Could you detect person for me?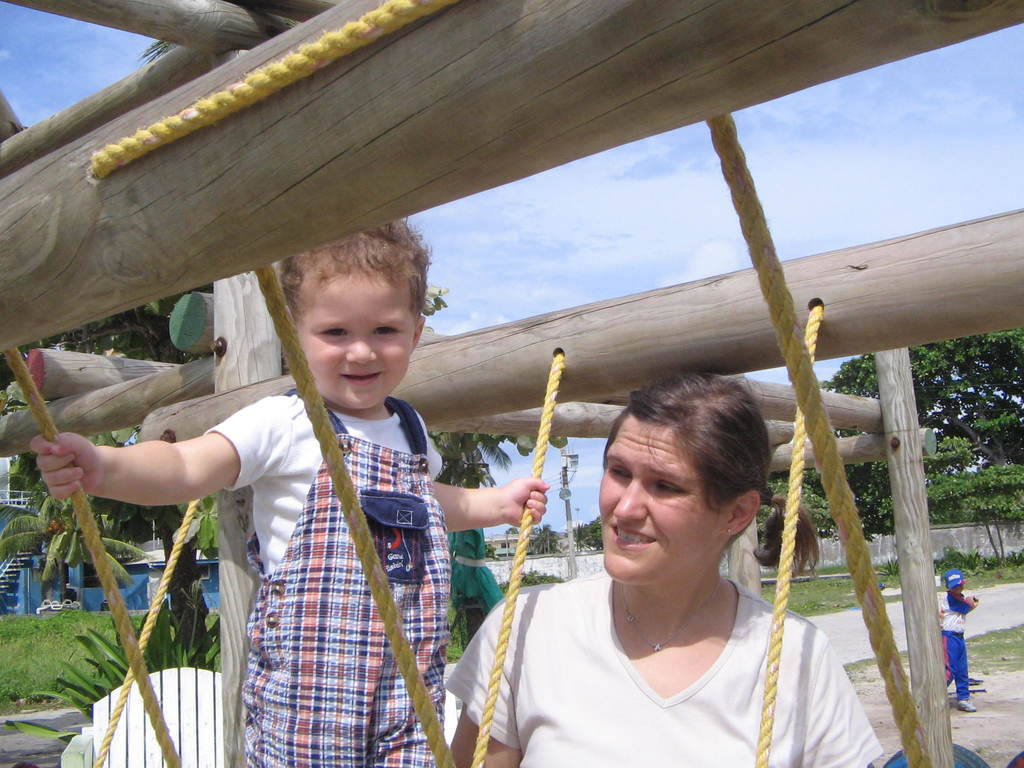
Detection result: crop(941, 569, 982, 710).
